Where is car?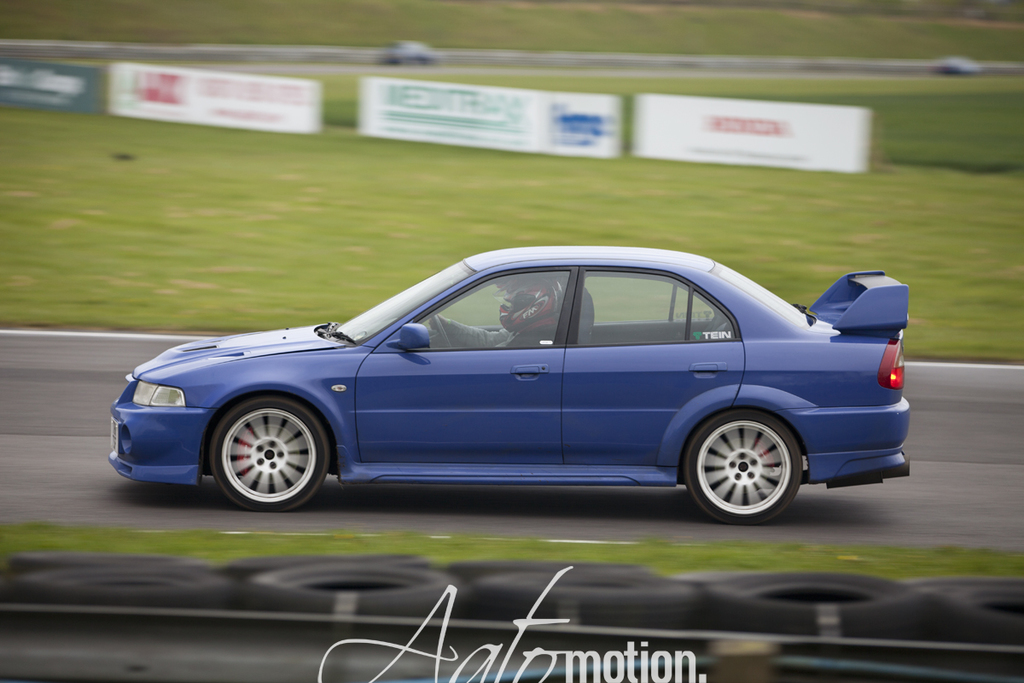
100/253/928/530.
